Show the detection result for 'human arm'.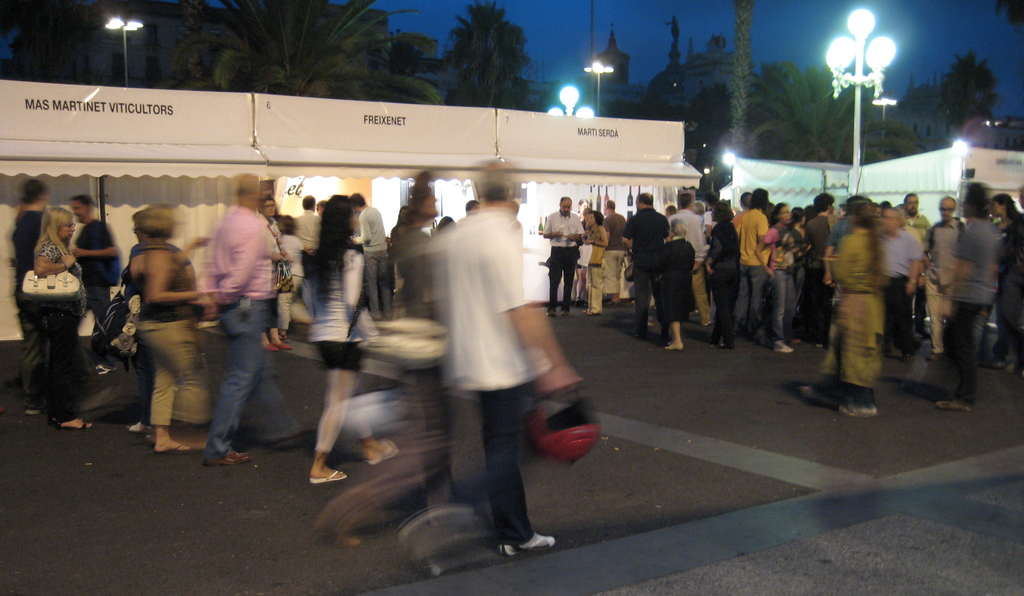
left=73, top=219, right=125, bottom=261.
